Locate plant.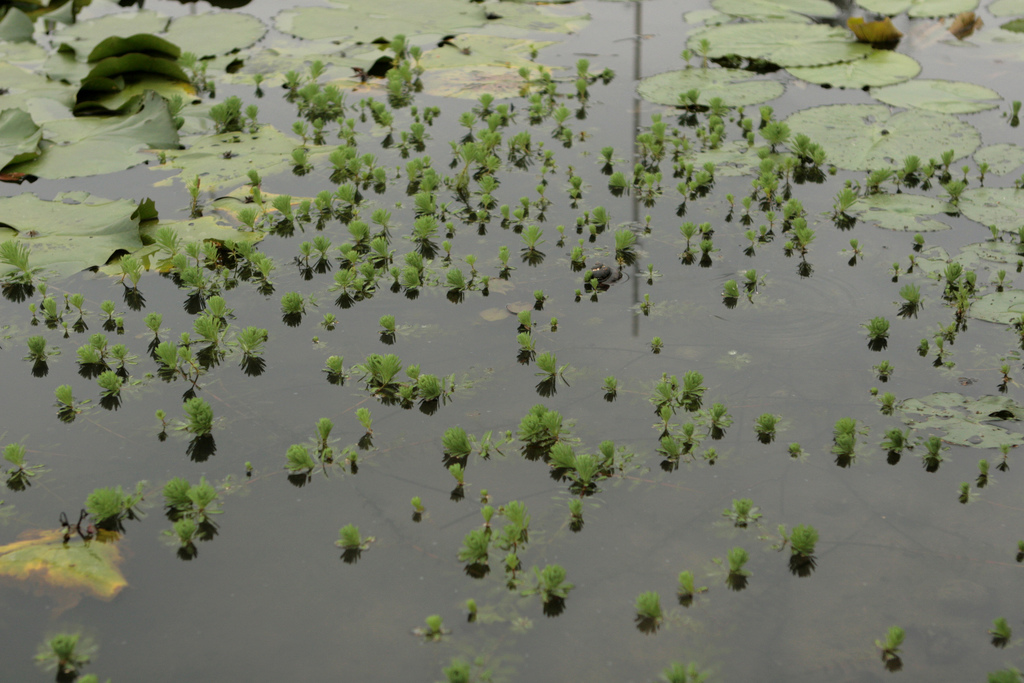
Bounding box: locate(97, 340, 119, 392).
